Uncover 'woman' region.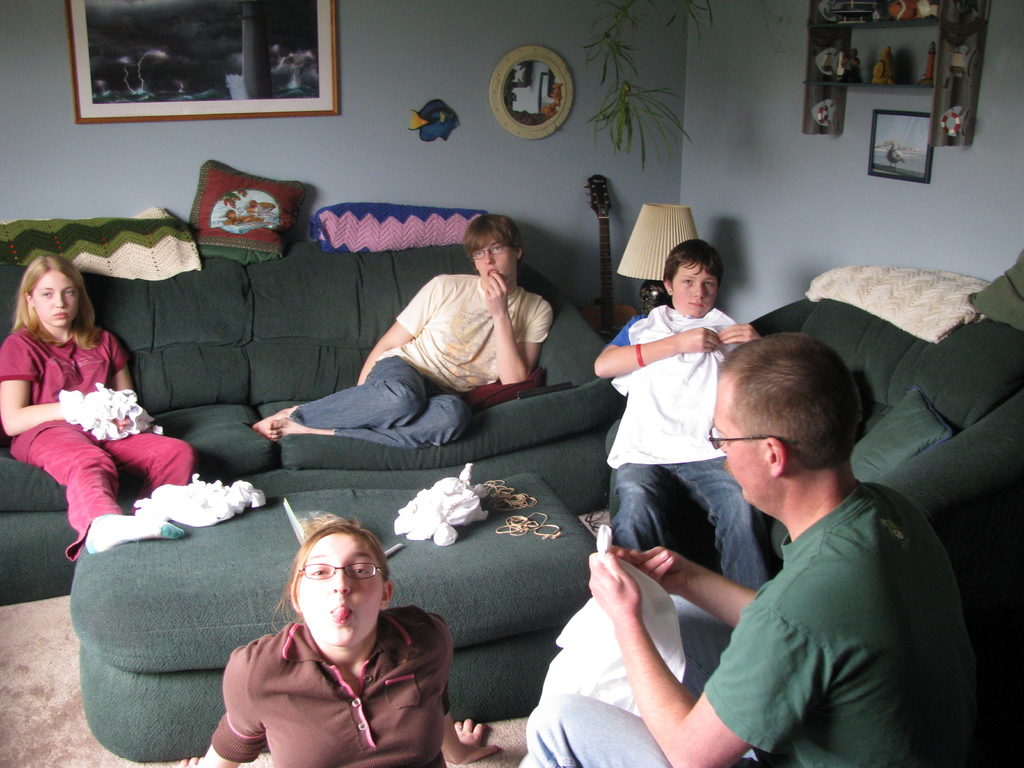
Uncovered: (left=189, top=512, right=501, bottom=767).
